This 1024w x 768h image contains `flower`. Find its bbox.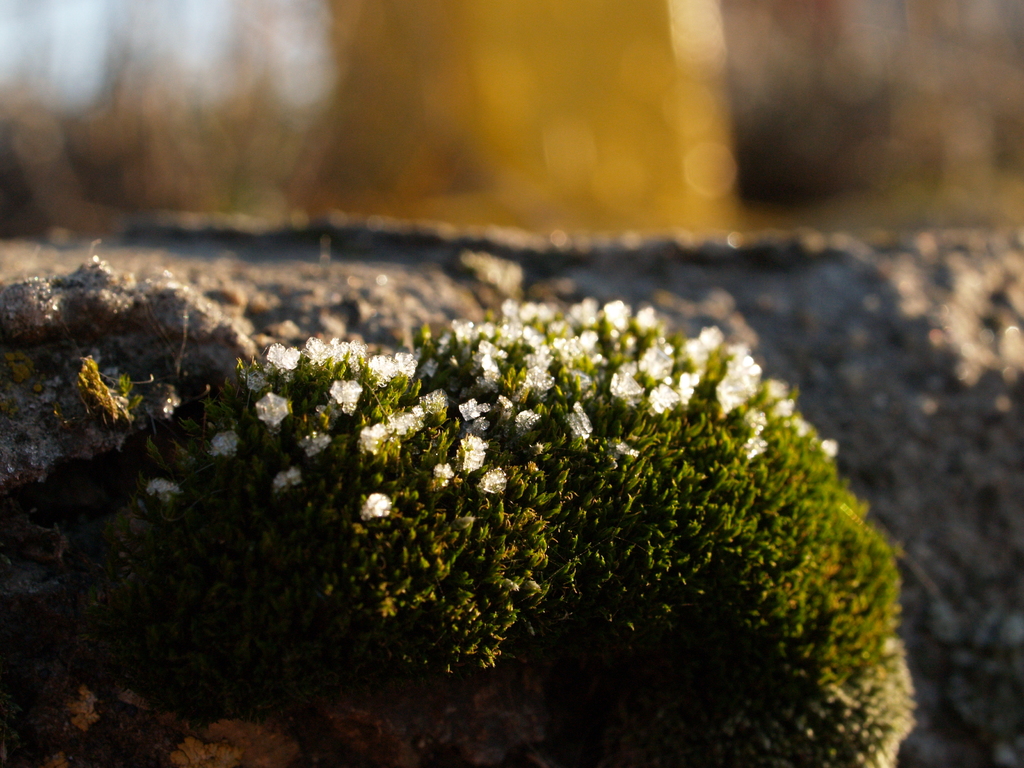
locate(284, 346, 374, 426).
